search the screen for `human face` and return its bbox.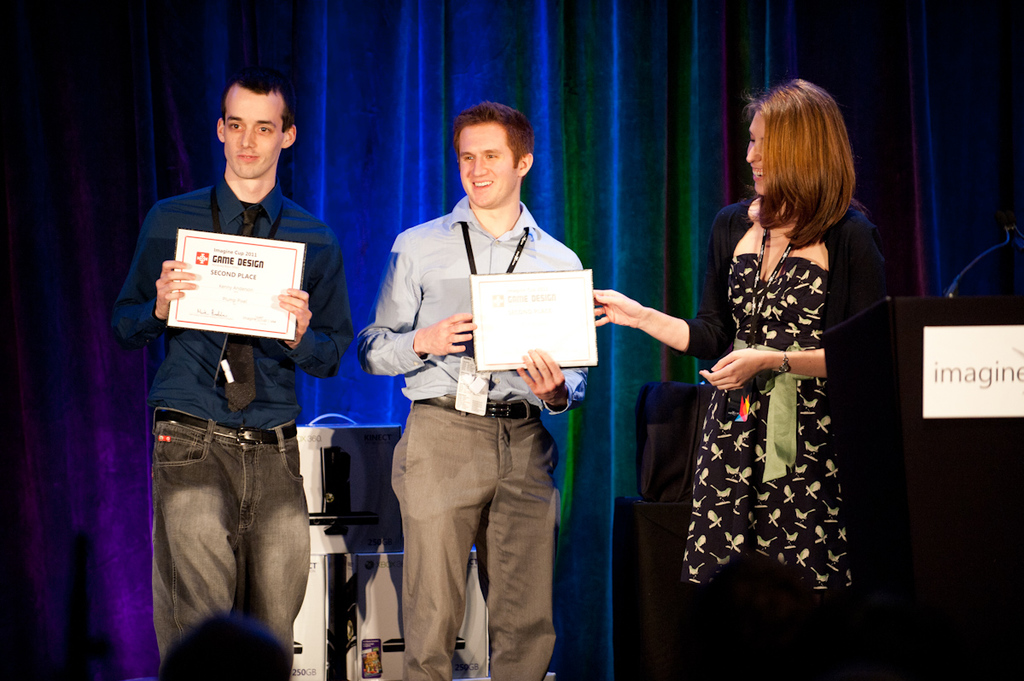
Found: (743, 108, 769, 194).
